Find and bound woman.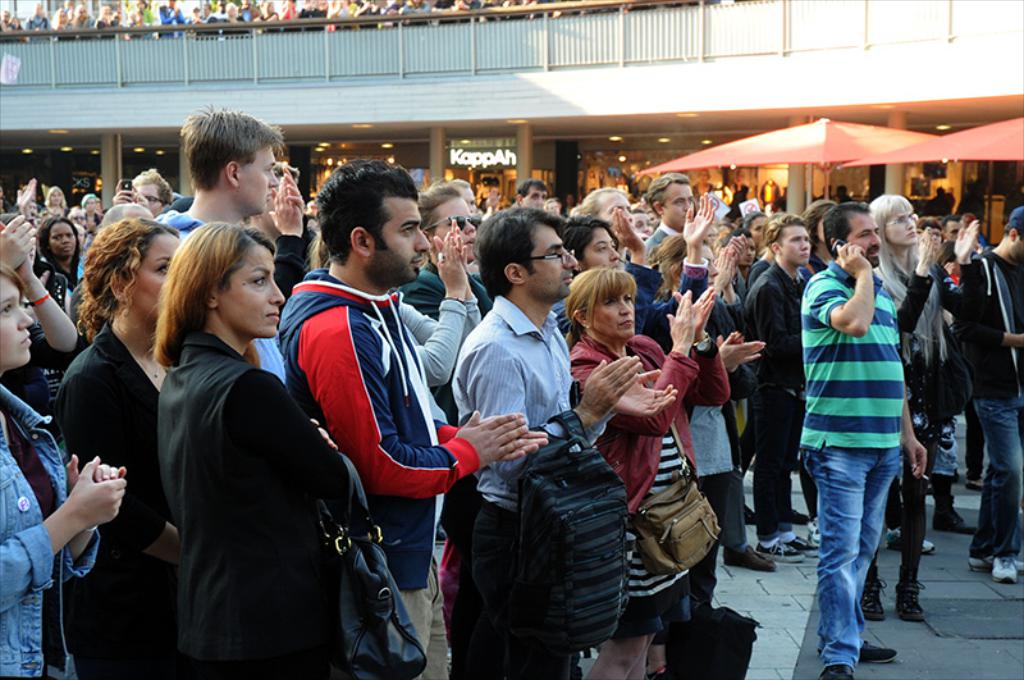
Bound: bbox=(56, 216, 177, 679).
